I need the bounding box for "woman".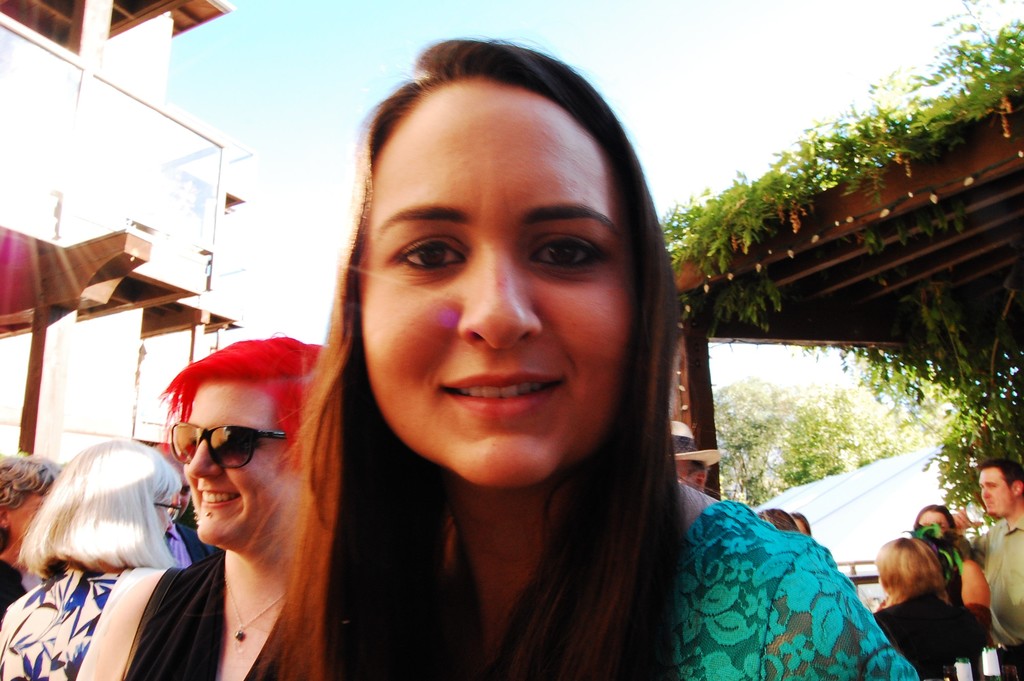
Here it is: x1=73 y1=340 x2=334 y2=680.
